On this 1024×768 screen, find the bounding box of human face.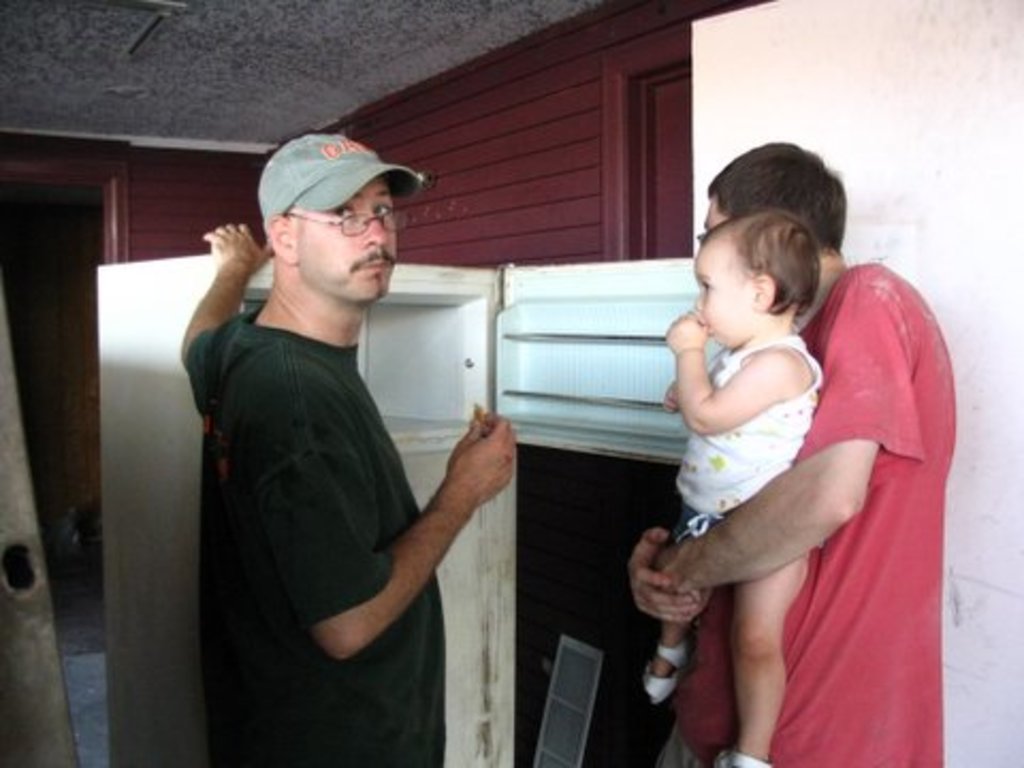
Bounding box: 290, 173, 399, 299.
